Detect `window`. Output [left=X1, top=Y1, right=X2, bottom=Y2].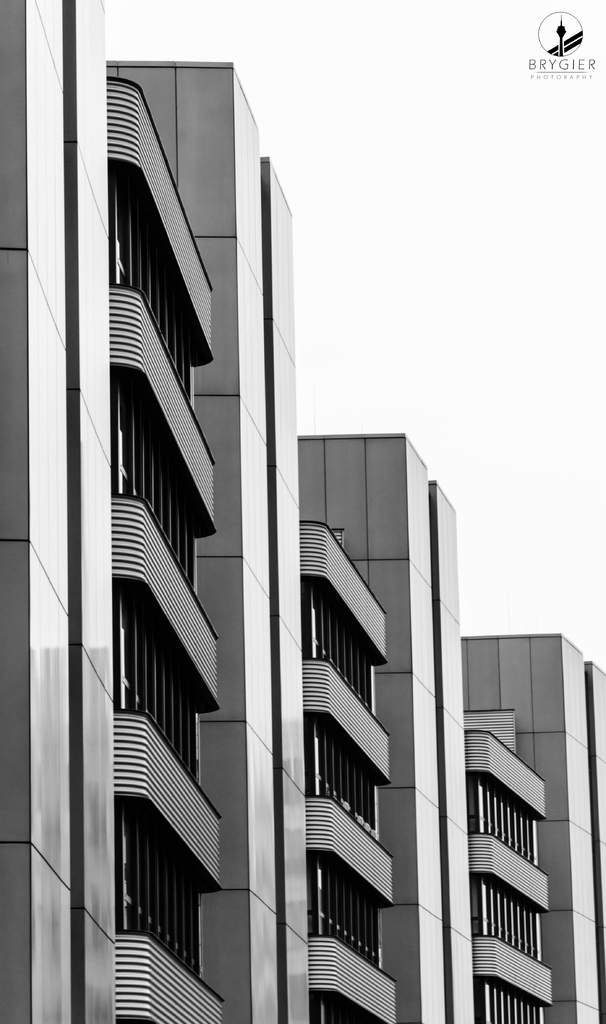
[left=315, top=849, right=390, bottom=975].
